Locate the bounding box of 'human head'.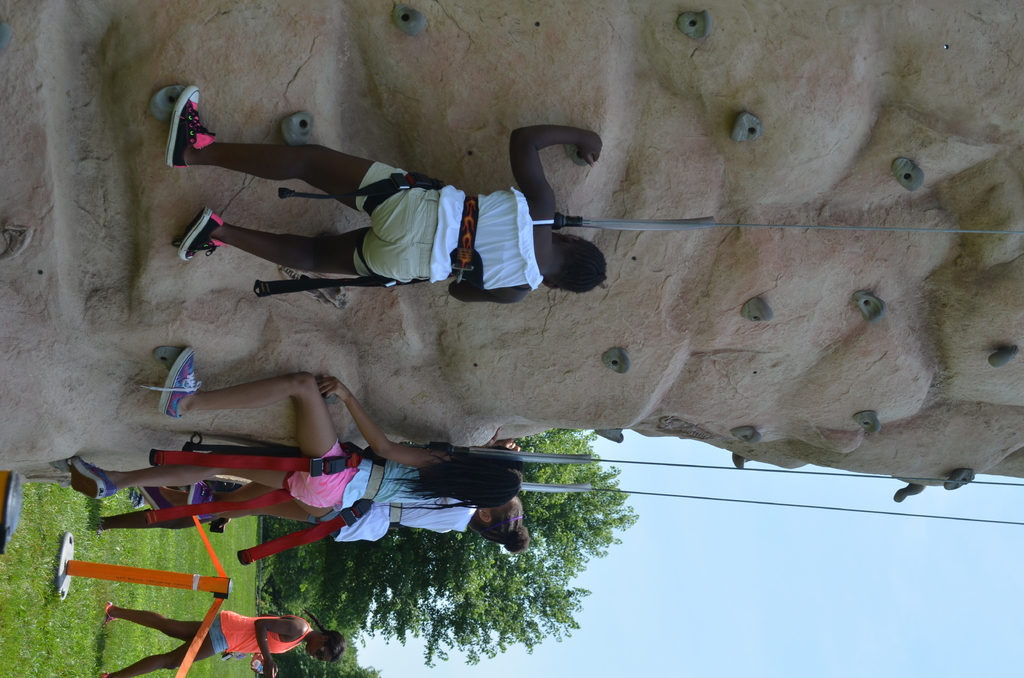
Bounding box: locate(456, 451, 519, 506).
